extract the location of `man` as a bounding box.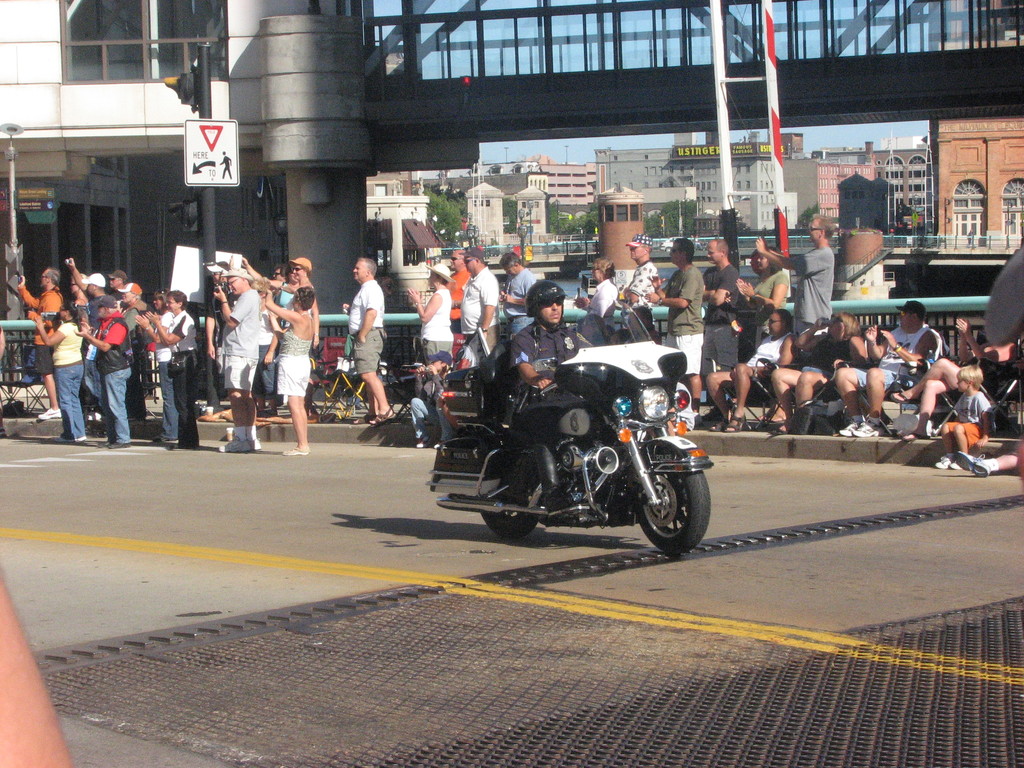
[503,259,536,358].
